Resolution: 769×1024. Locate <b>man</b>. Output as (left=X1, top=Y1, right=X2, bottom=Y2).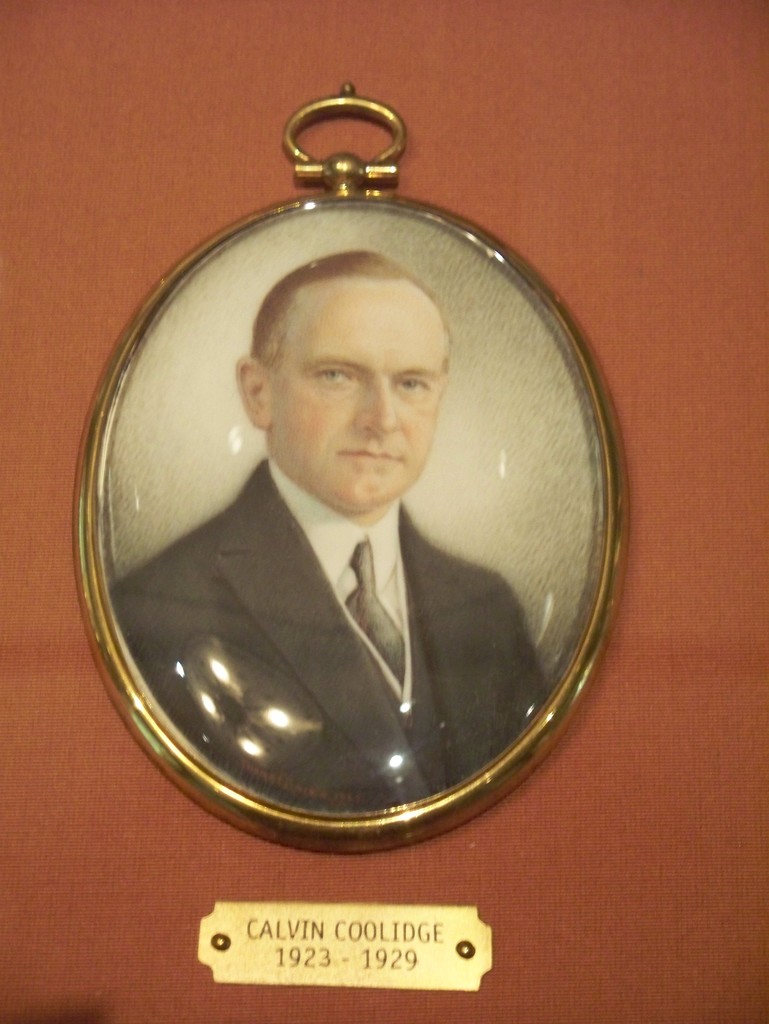
(left=106, top=239, right=537, bottom=809).
